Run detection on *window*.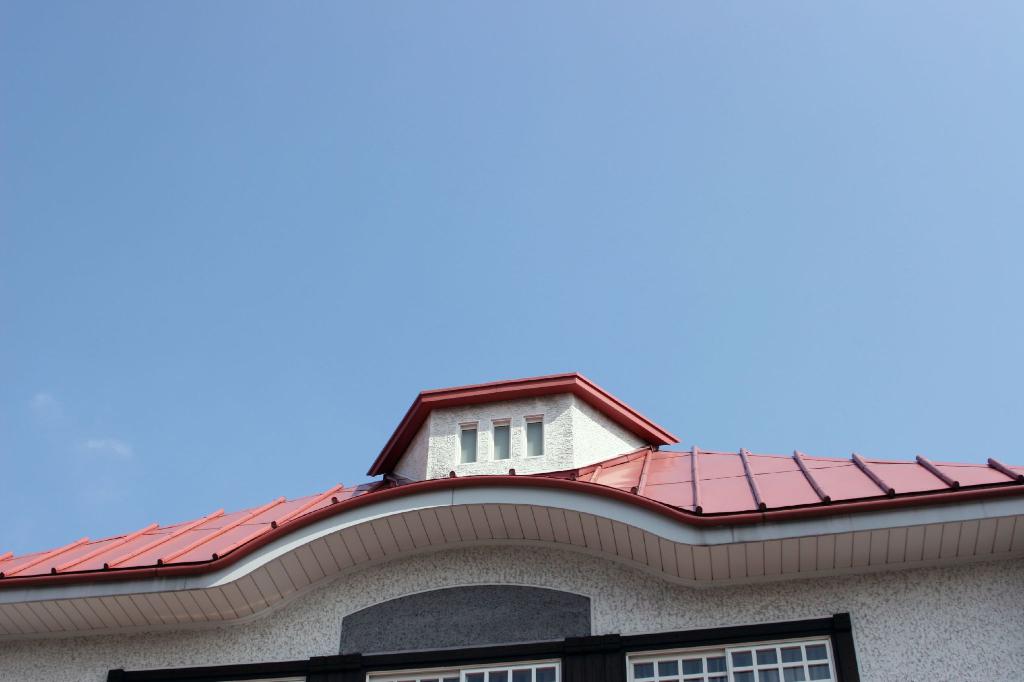
Result: 309, 631, 583, 681.
